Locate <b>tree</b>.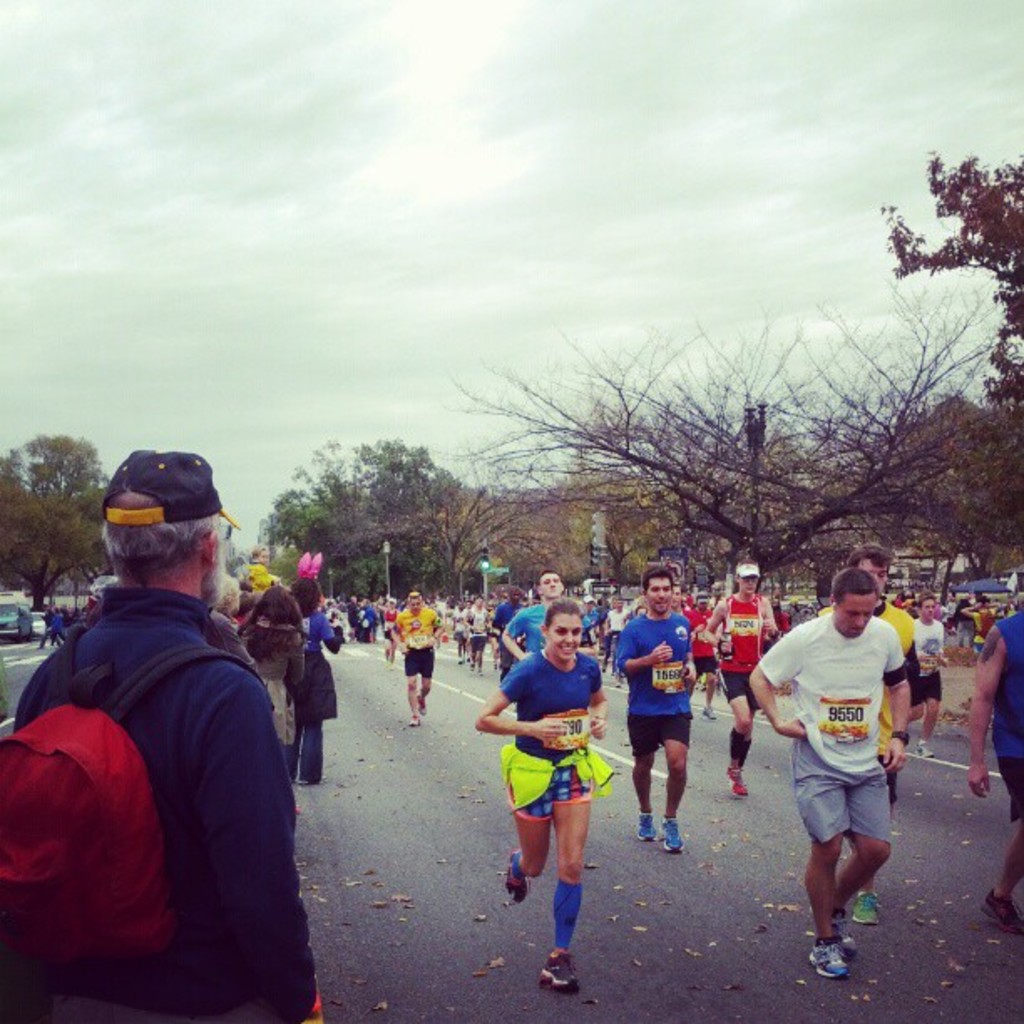
Bounding box: x1=875, y1=157, x2=1022, y2=400.
